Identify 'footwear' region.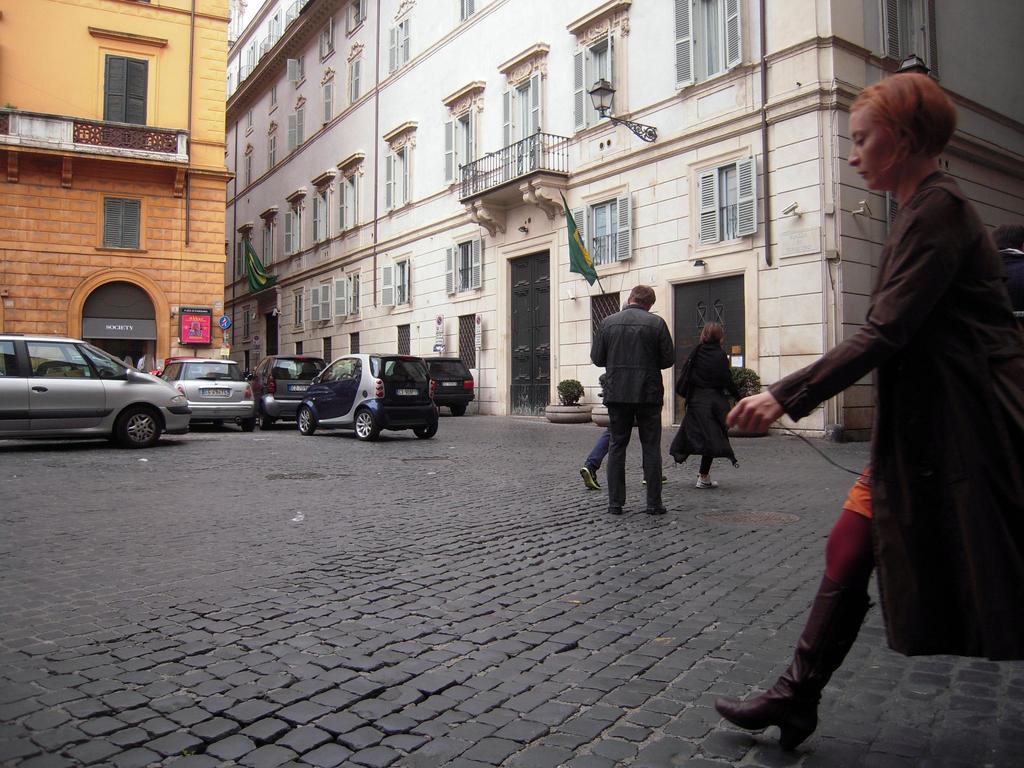
Region: 607:499:625:513.
